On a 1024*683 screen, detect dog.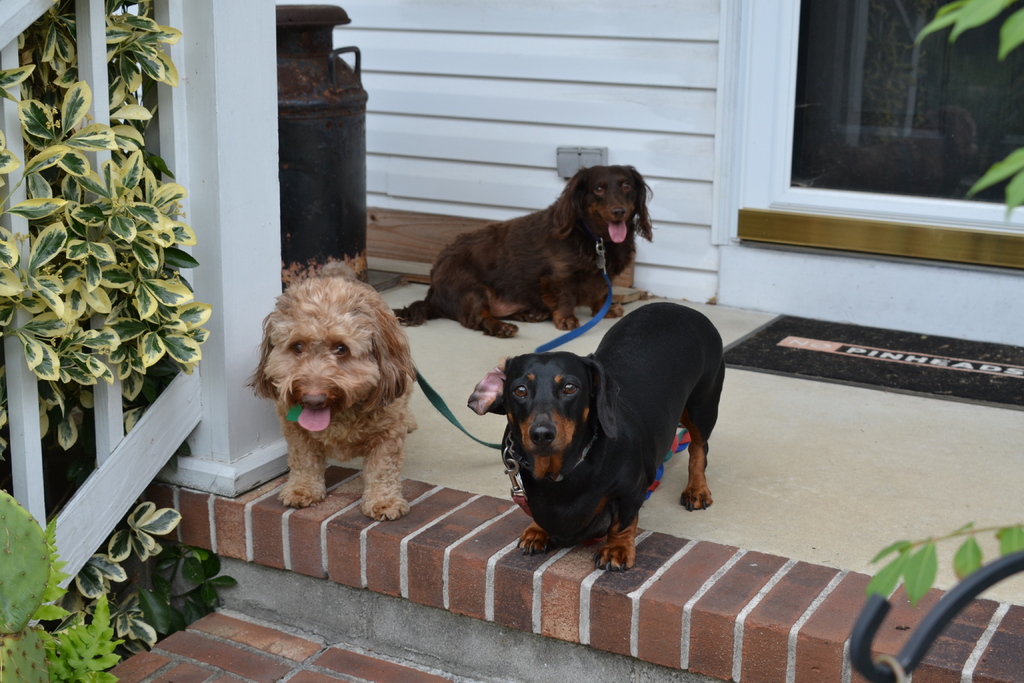
(387,165,657,337).
